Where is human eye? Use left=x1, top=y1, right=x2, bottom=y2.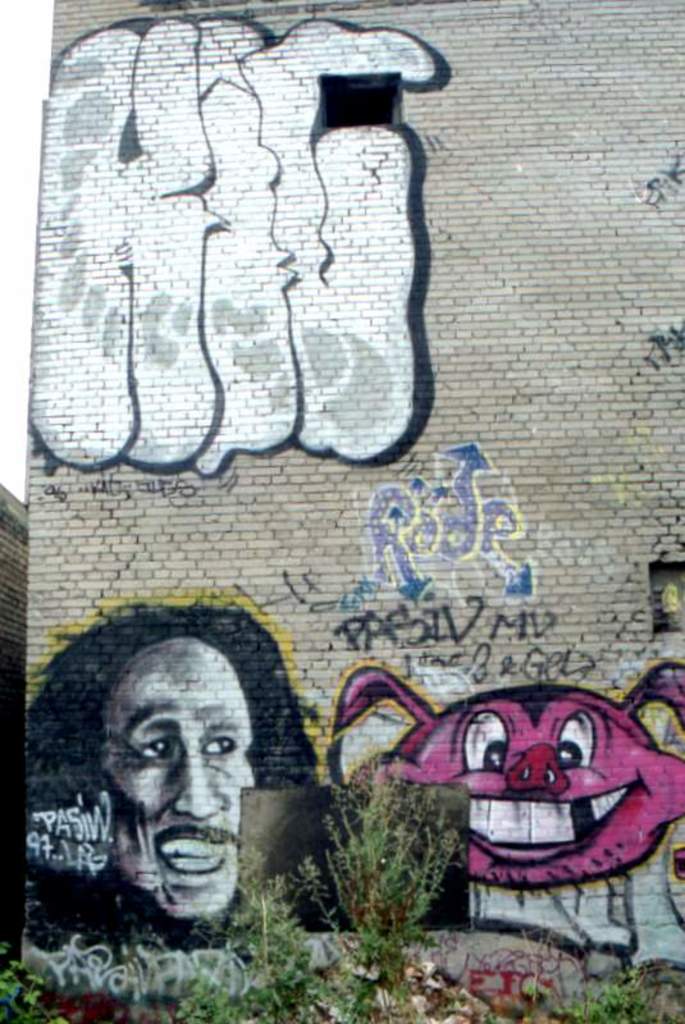
left=129, top=731, right=175, bottom=760.
